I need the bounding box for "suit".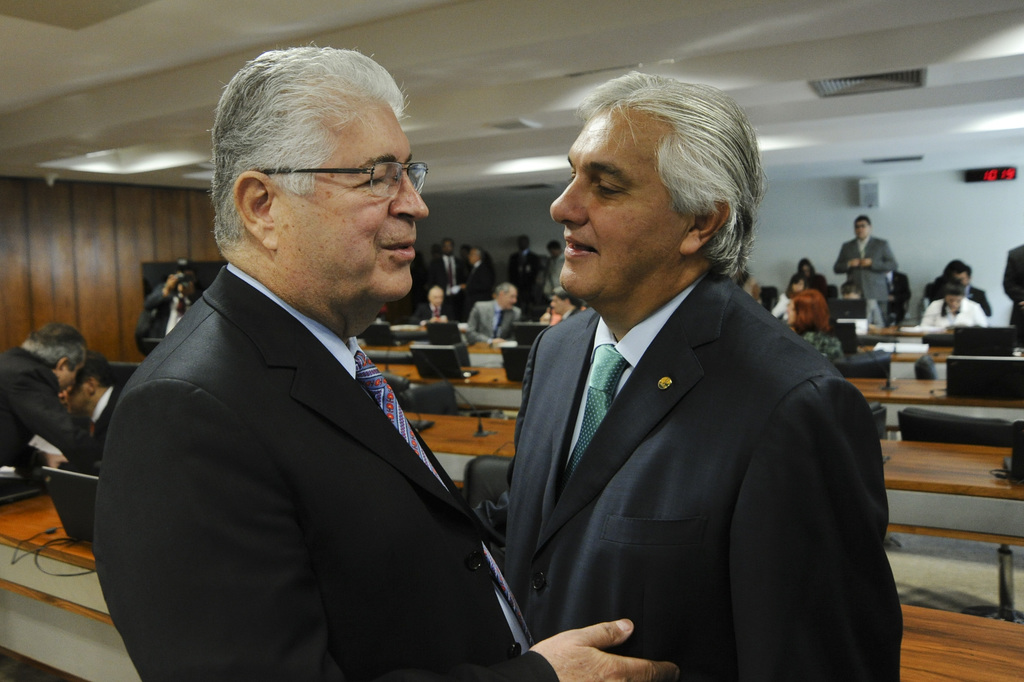
Here it is: box=[1004, 243, 1023, 327].
